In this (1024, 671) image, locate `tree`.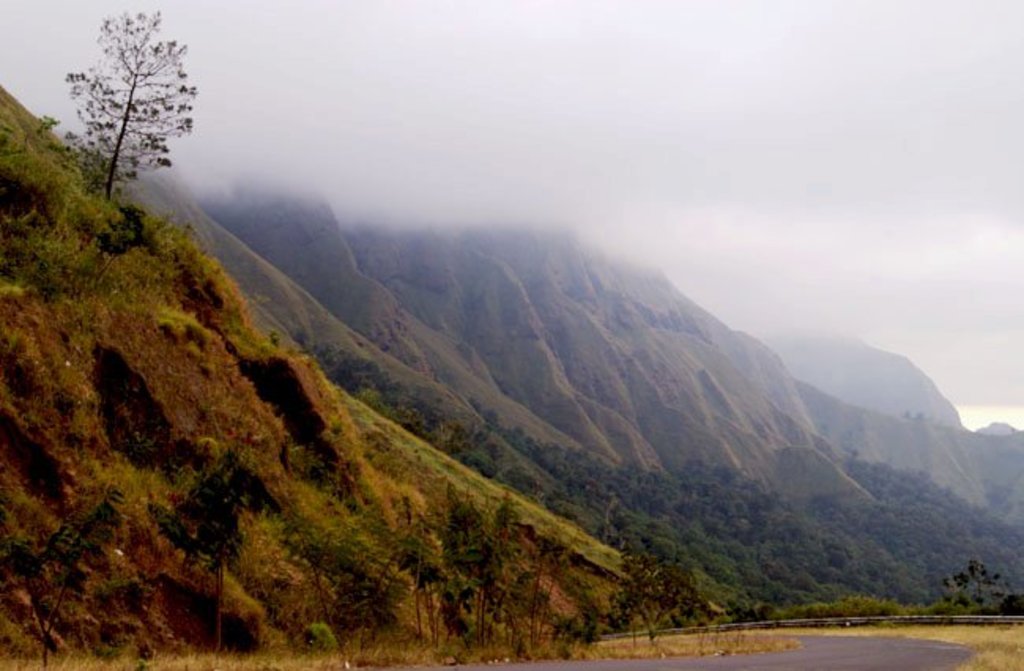
Bounding box: BBox(947, 554, 997, 613).
